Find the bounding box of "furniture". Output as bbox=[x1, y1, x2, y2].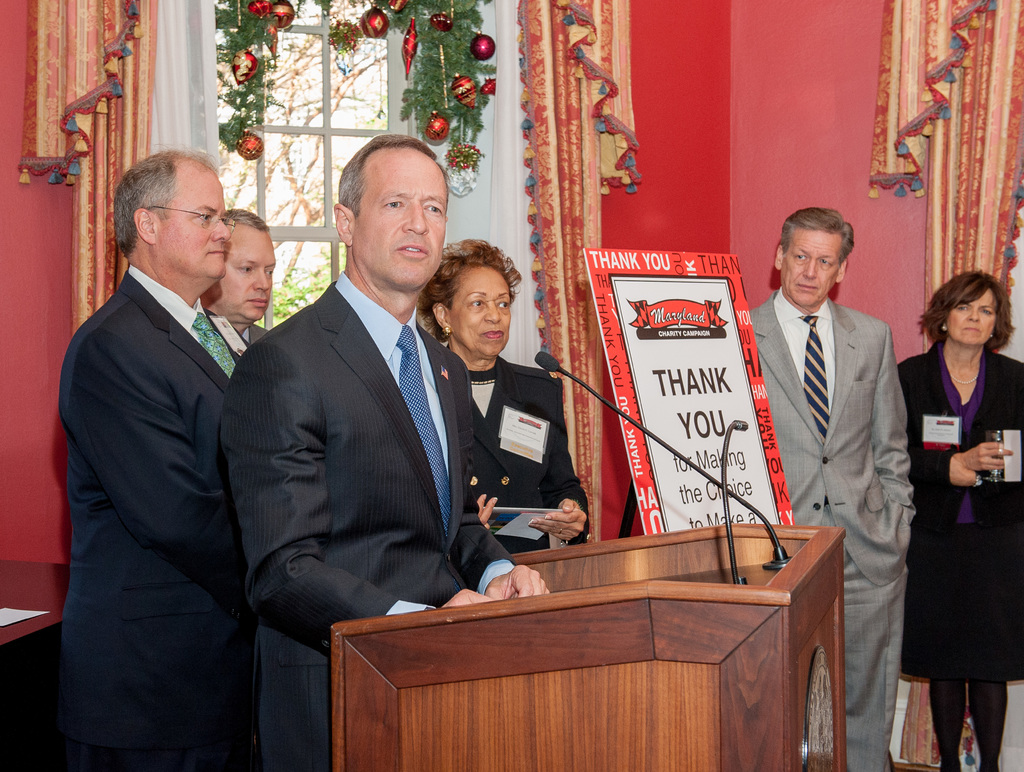
bbox=[330, 524, 849, 771].
